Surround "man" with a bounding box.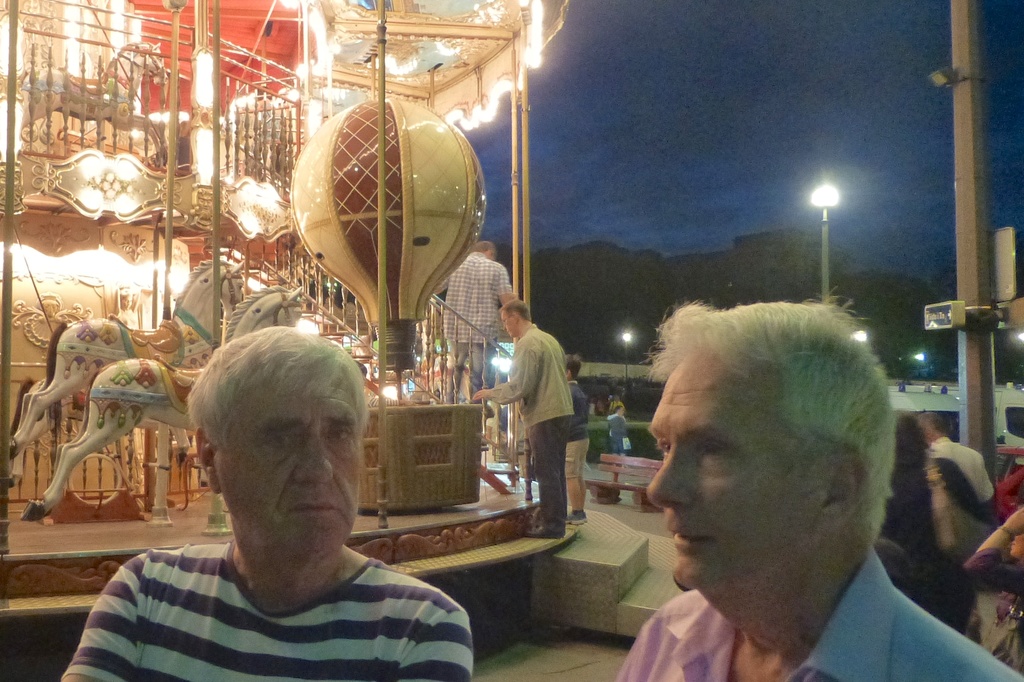
select_region(63, 326, 479, 681).
